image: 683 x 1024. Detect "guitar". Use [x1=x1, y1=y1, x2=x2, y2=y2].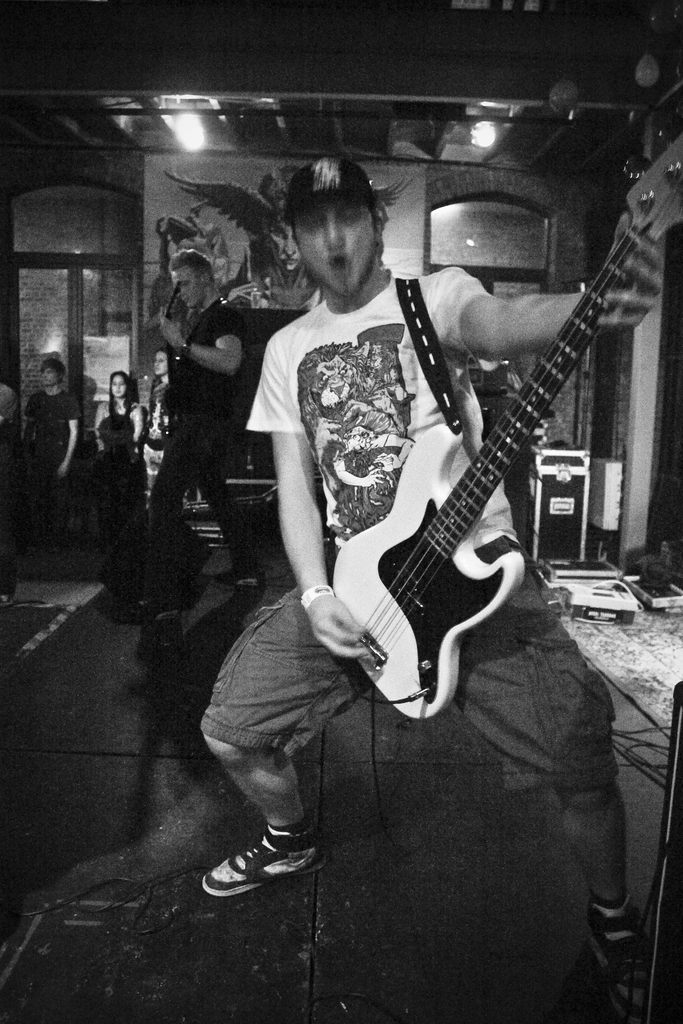
[x1=324, y1=113, x2=682, y2=727].
